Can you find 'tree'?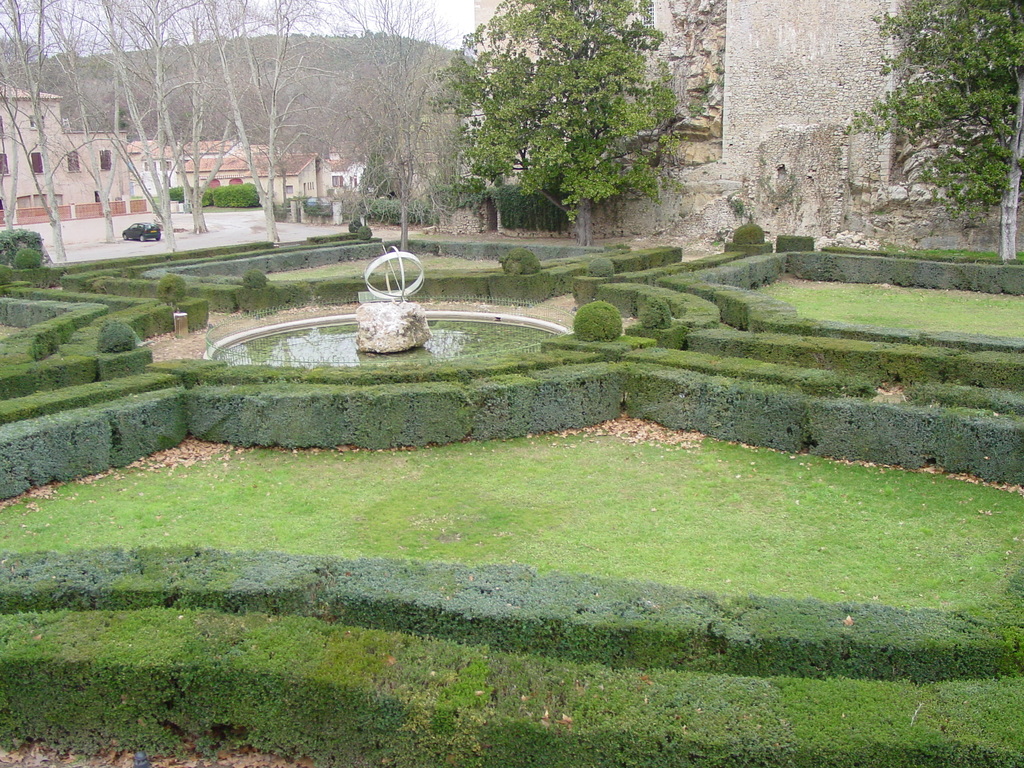
Yes, bounding box: box(50, 0, 181, 253).
